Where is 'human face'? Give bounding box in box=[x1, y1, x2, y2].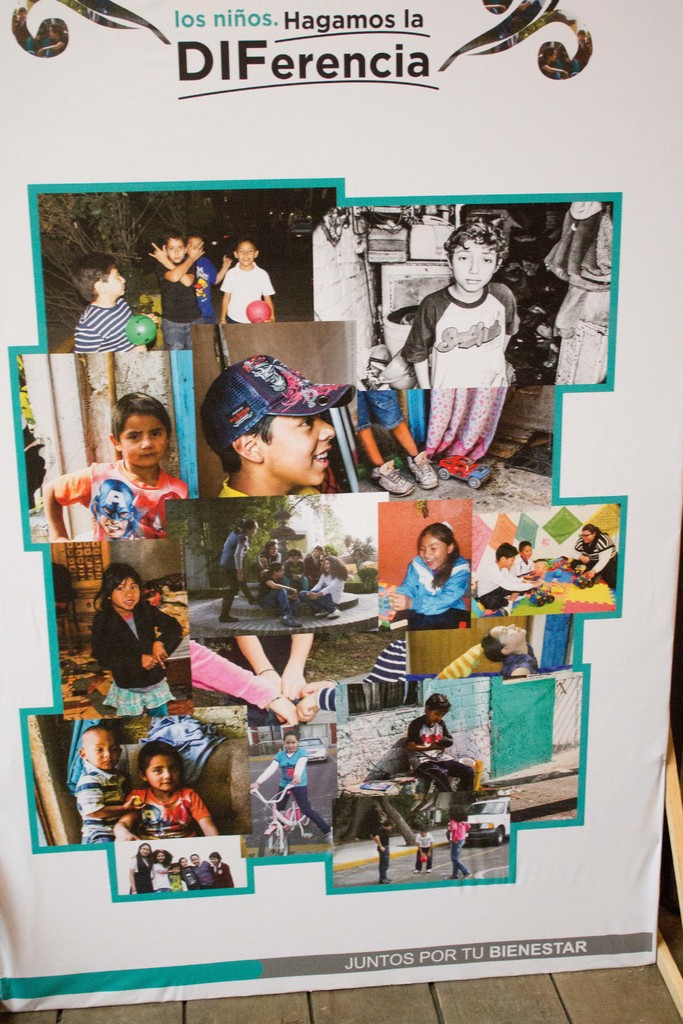
box=[167, 239, 186, 266].
